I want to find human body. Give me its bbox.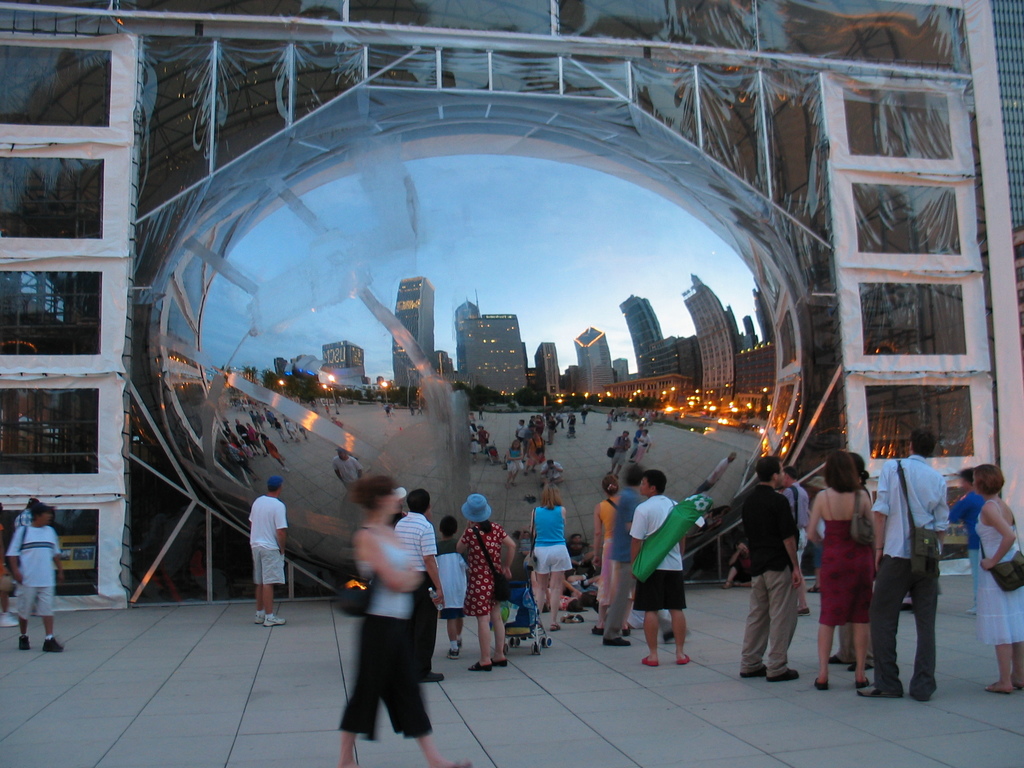
(left=244, top=493, right=287, bottom=624).
